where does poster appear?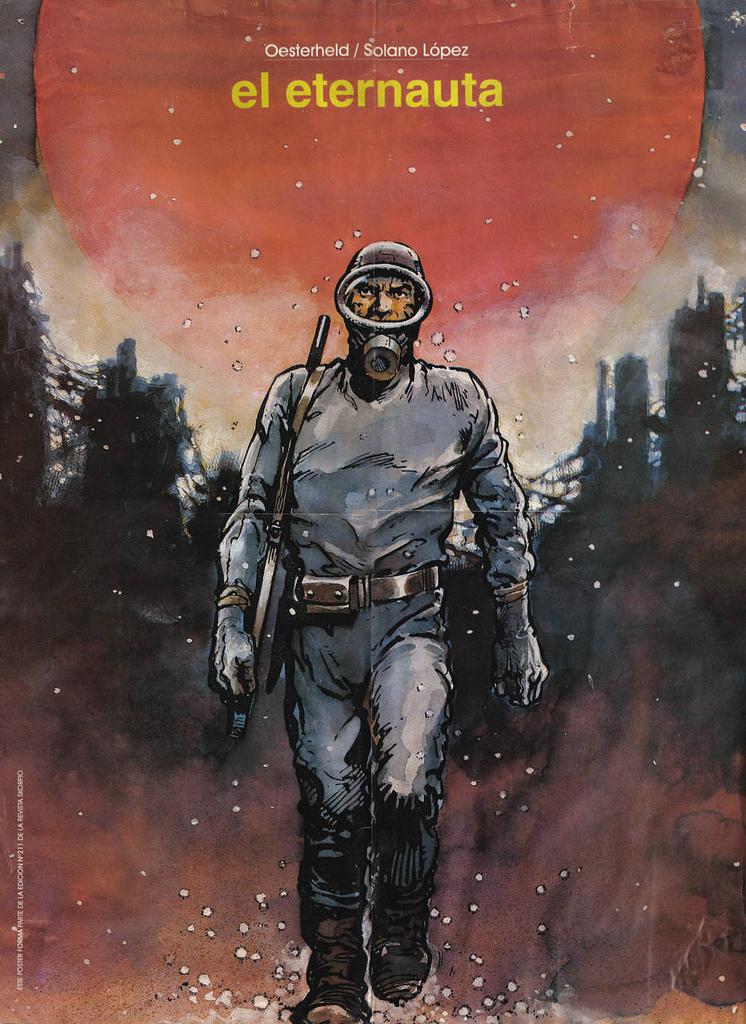
Appears at x1=0 y1=0 x2=745 y2=1023.
